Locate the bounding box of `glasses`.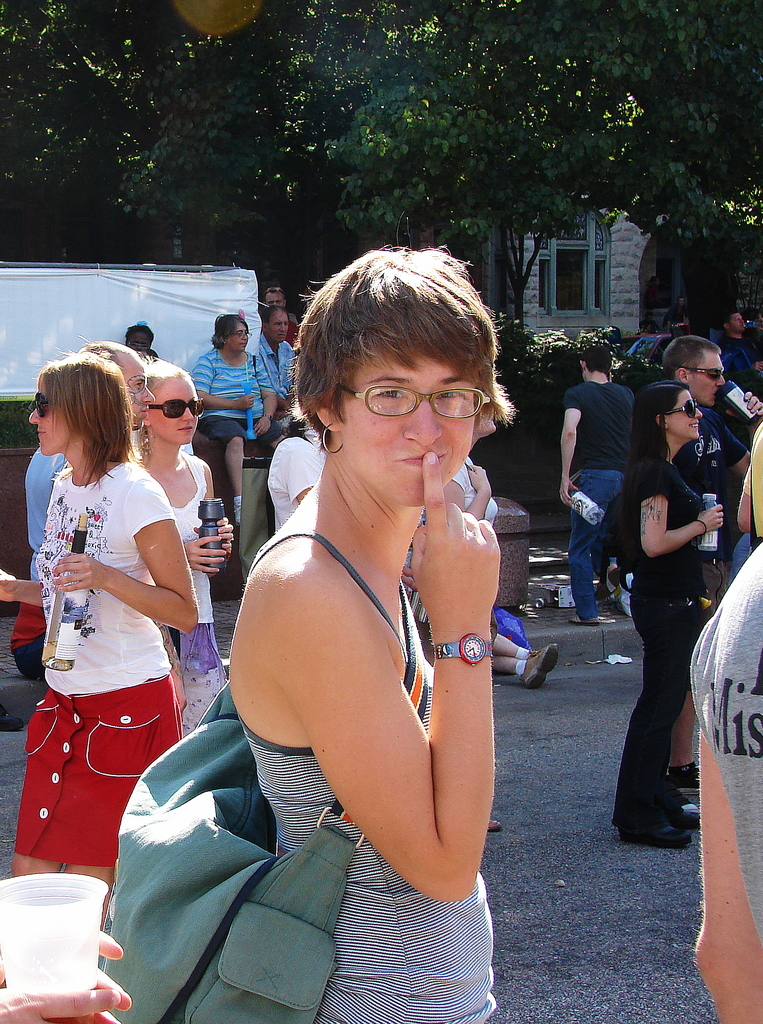
Bounding box: select_region(331, 376, 505, 433).
